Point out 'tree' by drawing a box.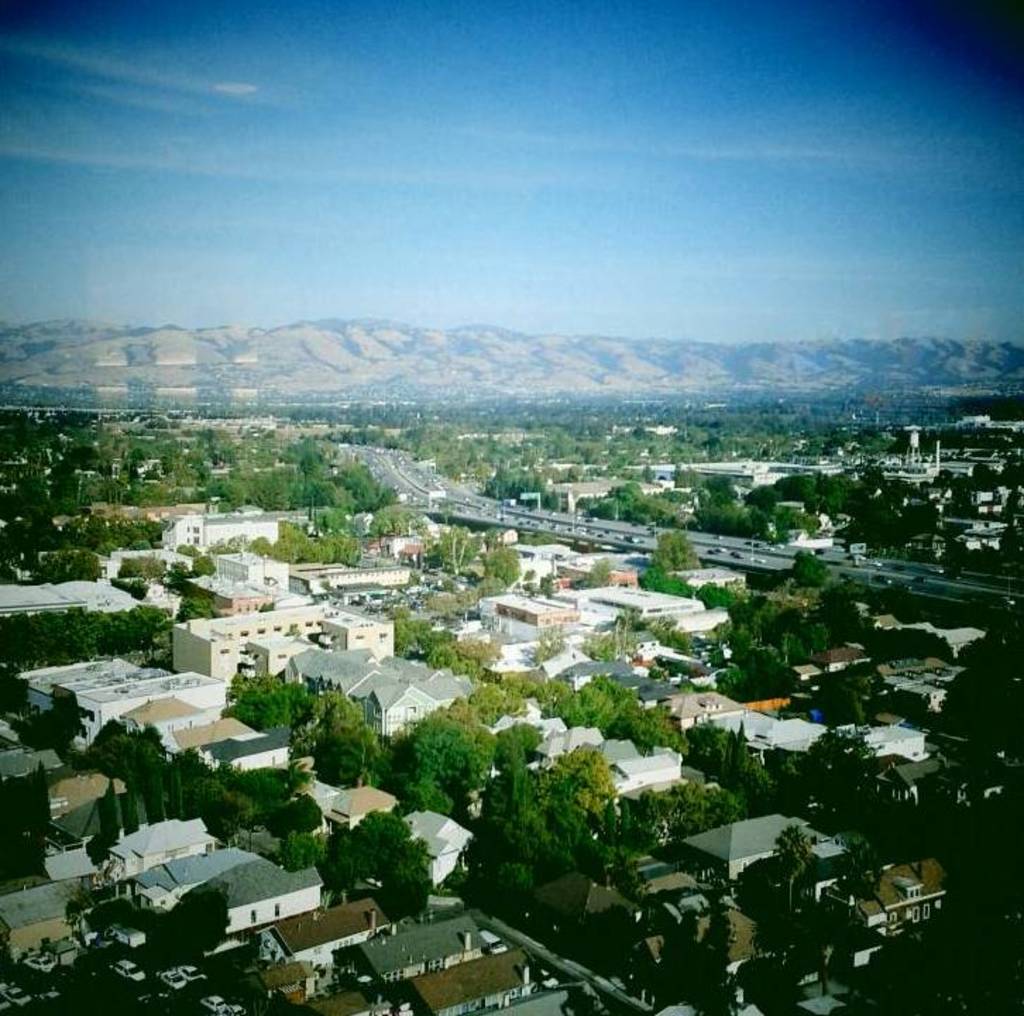
l=0, t=607, r=173, b=665.
